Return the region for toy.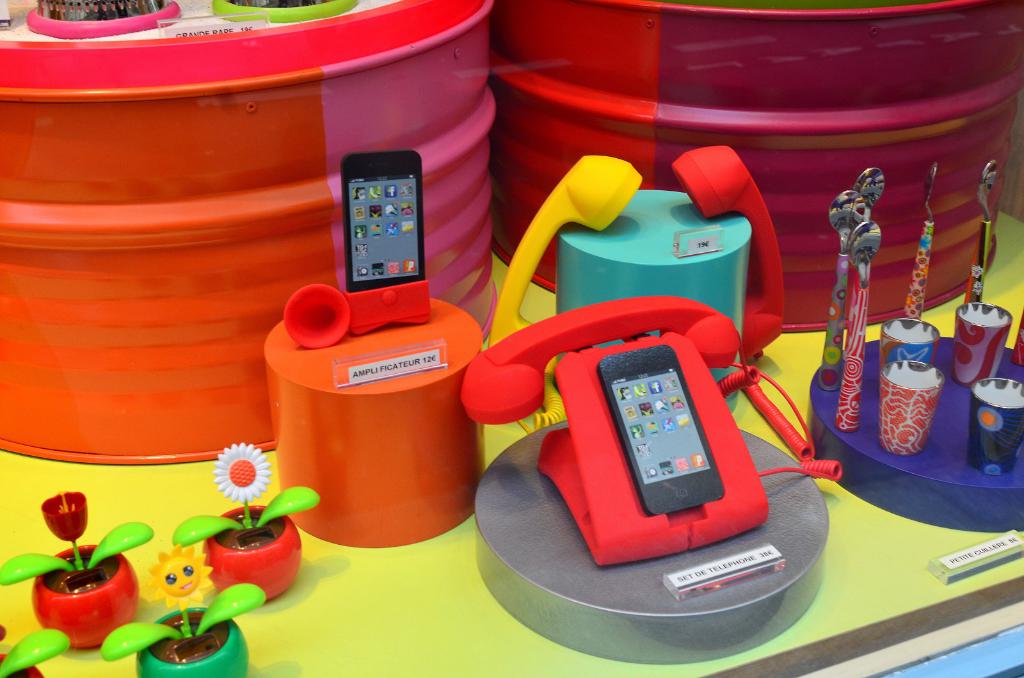
rect(873, 356, 948, 458).
